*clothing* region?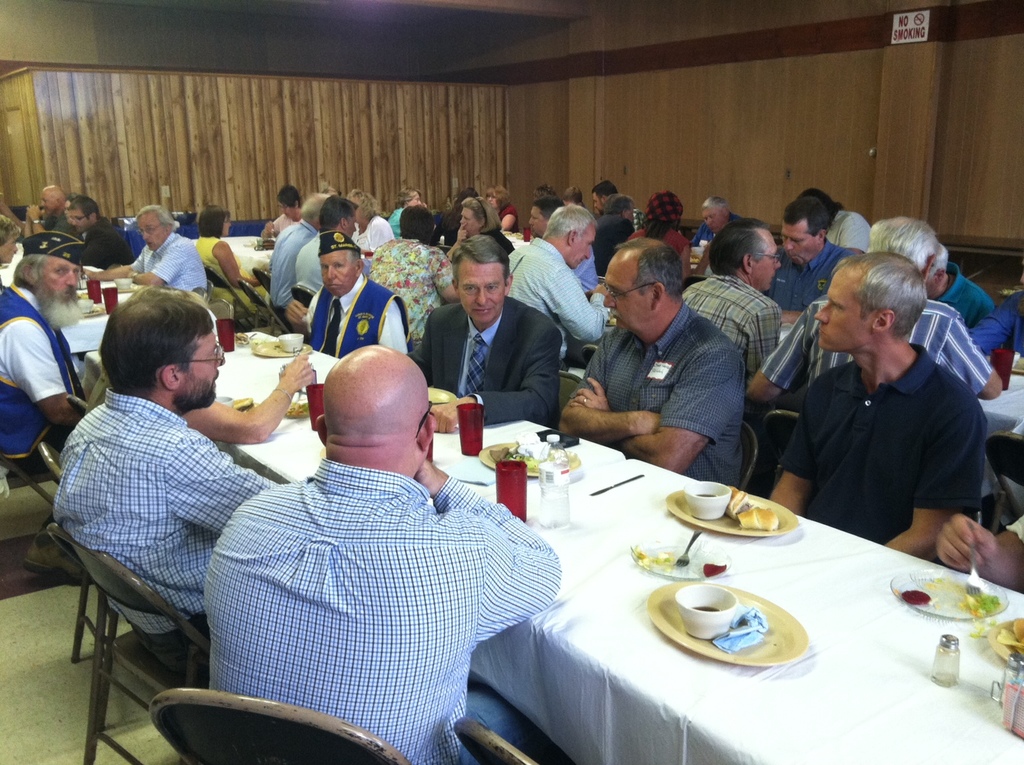
select_region(305, 277, 407, 354)
